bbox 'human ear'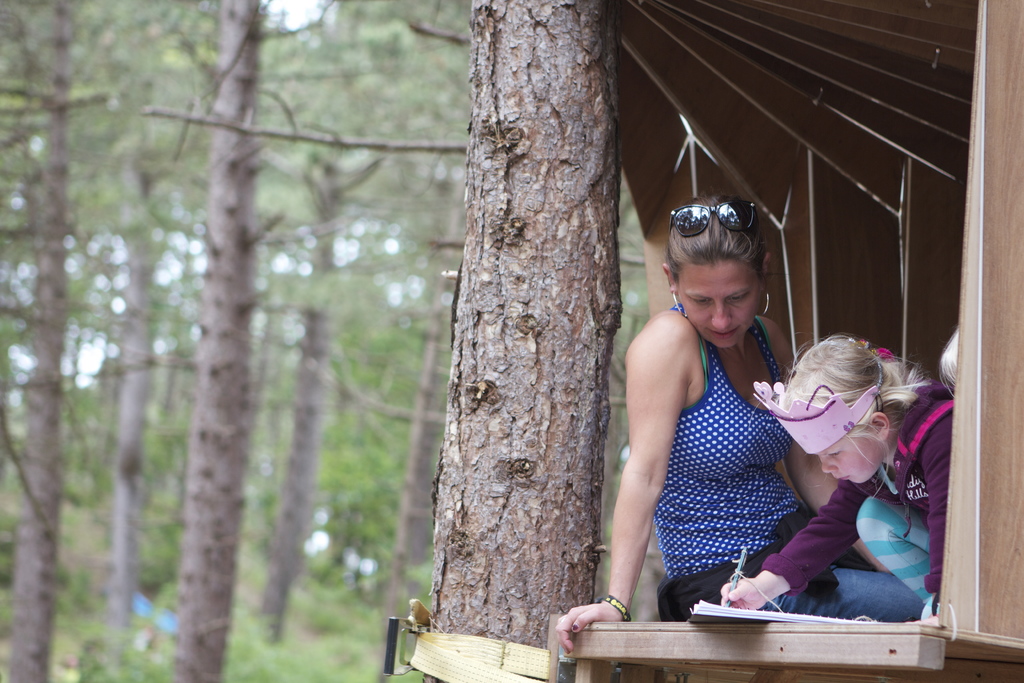
l=764, t=252, r=772, b=286
